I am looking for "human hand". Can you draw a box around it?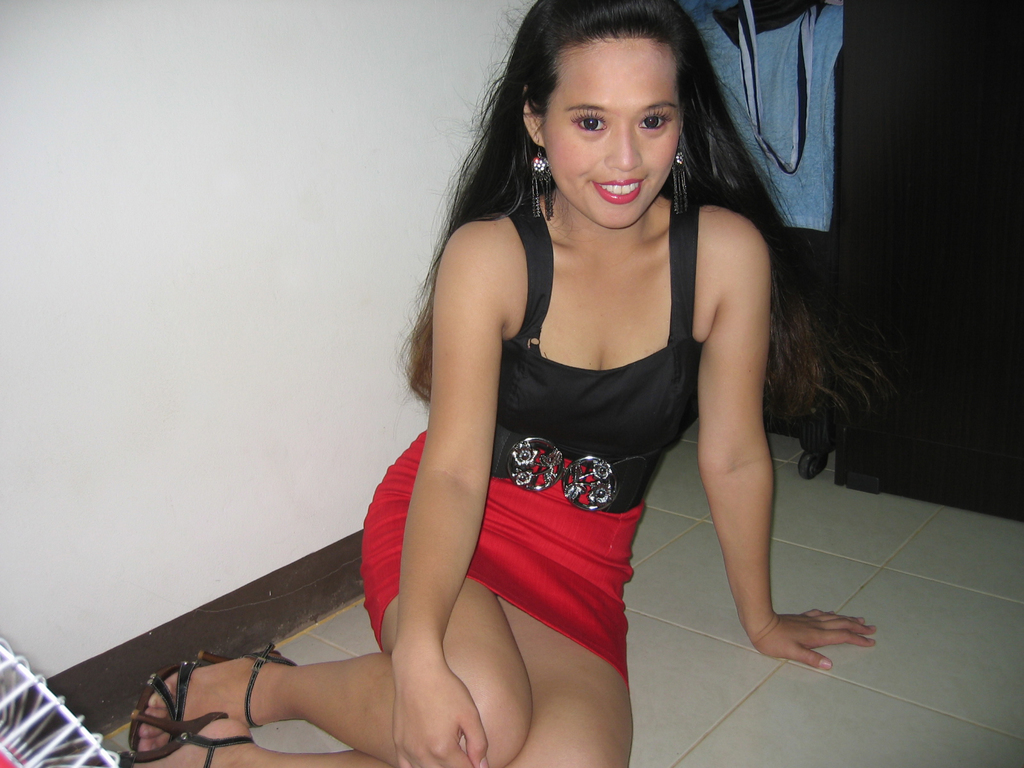
Sure, the bounding box is l=388, t=662, r=489, b=767.
